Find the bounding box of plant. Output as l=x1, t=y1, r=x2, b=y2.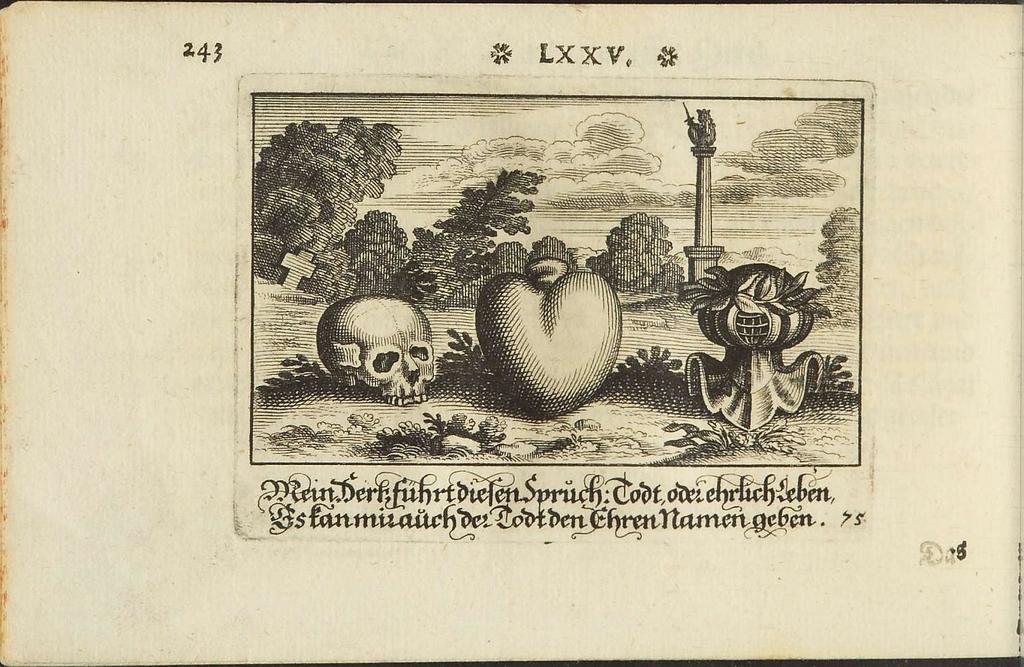
l=258, t=350, r=330, b=400.
